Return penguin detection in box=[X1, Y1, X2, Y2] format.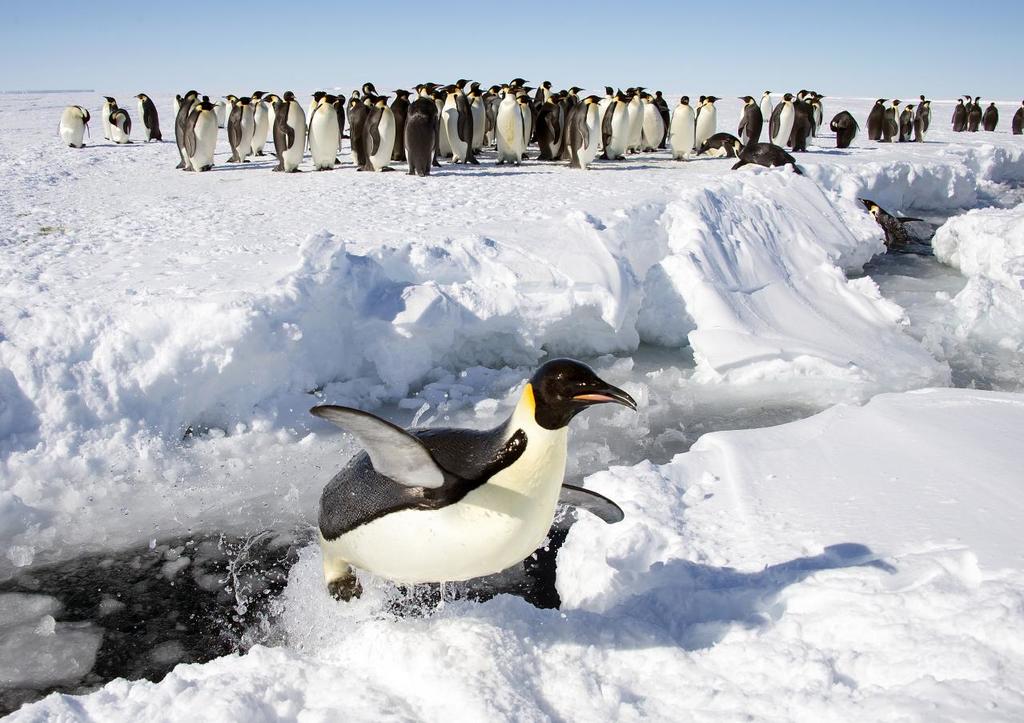
box=[666, 102, 692, 157].
